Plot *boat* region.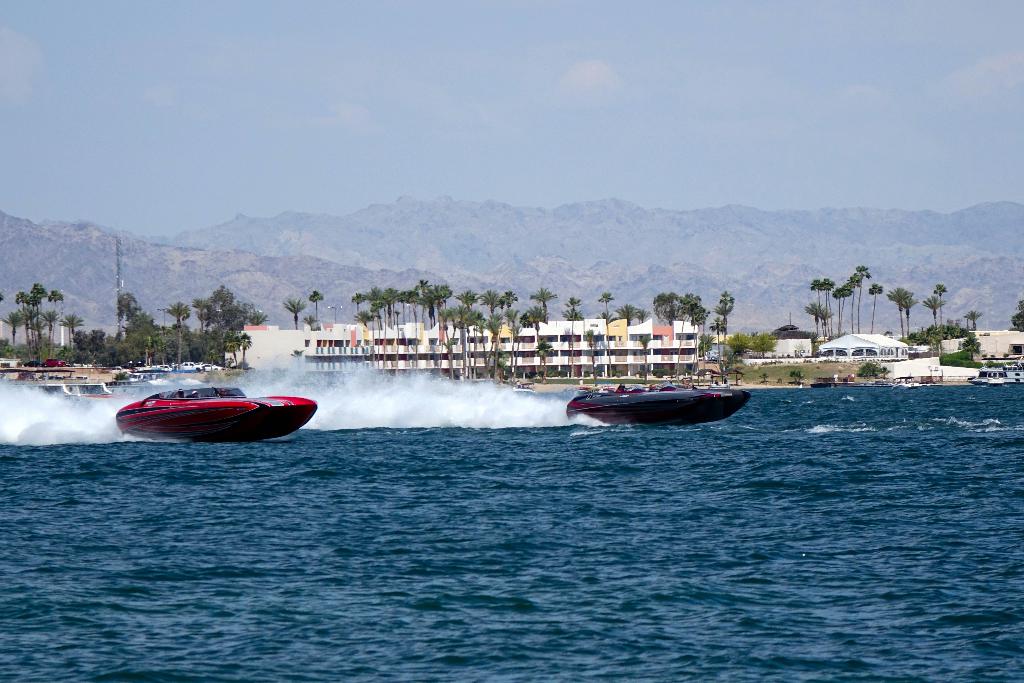
Plotted at l=966, t=363, r=1015, b=385.
